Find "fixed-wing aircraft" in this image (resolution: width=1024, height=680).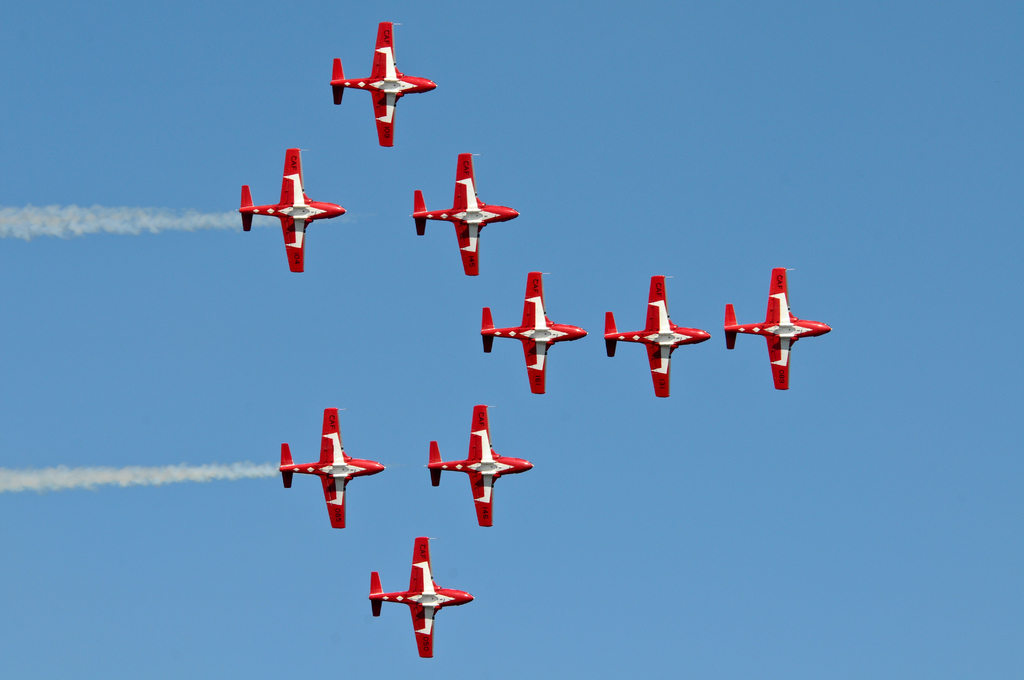
(605, 274, 710, 396).
